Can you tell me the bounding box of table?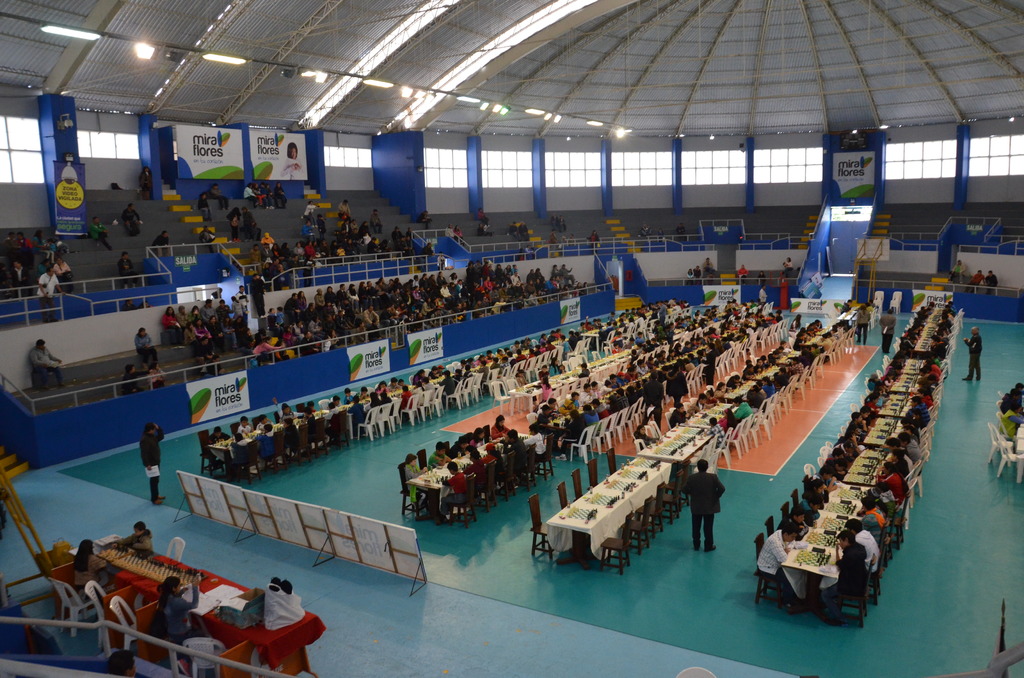
box=[883, 377, 922, 407].
